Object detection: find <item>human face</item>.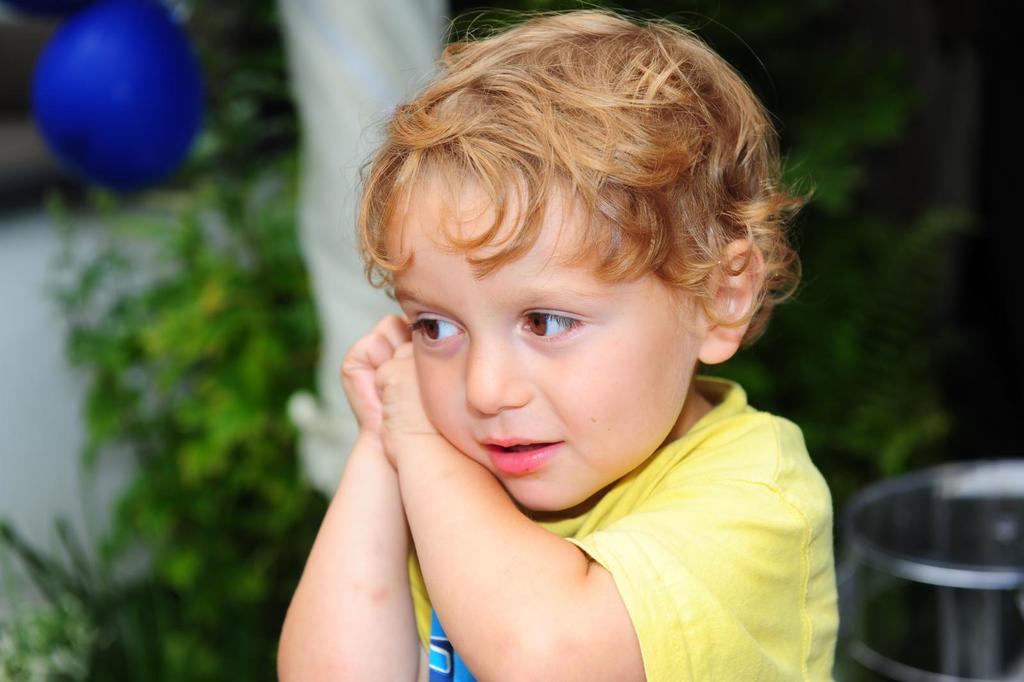
388/159/700/512.
